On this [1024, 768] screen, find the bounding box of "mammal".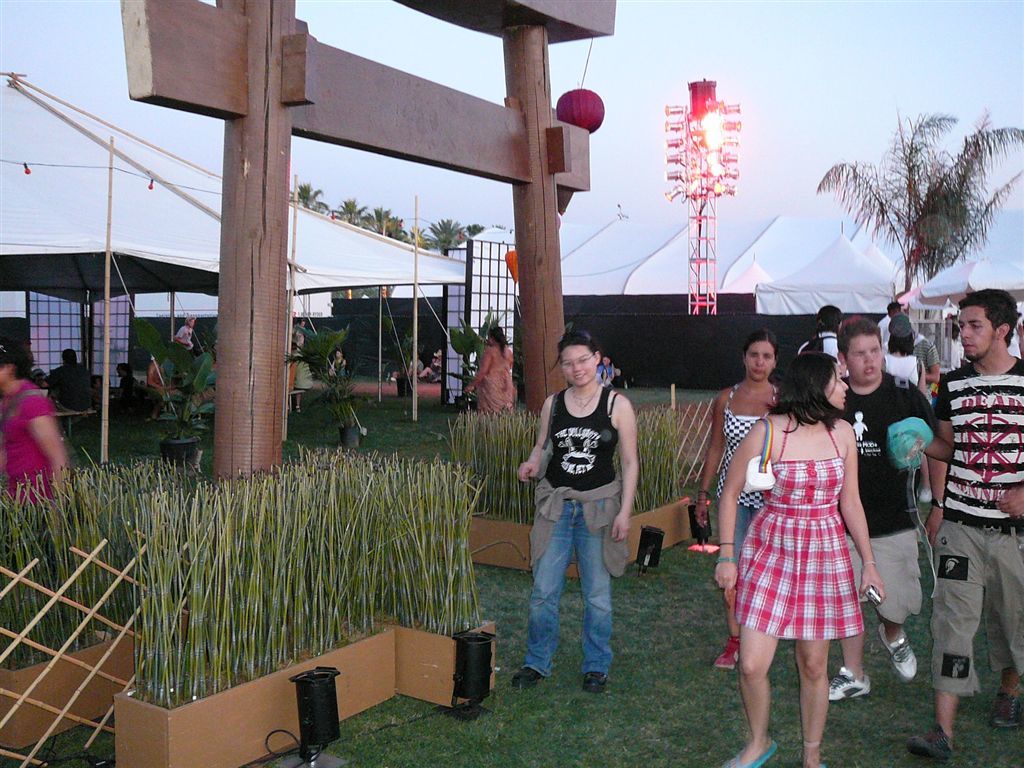
Bounding box: detection(413, 346, 443, 379).
